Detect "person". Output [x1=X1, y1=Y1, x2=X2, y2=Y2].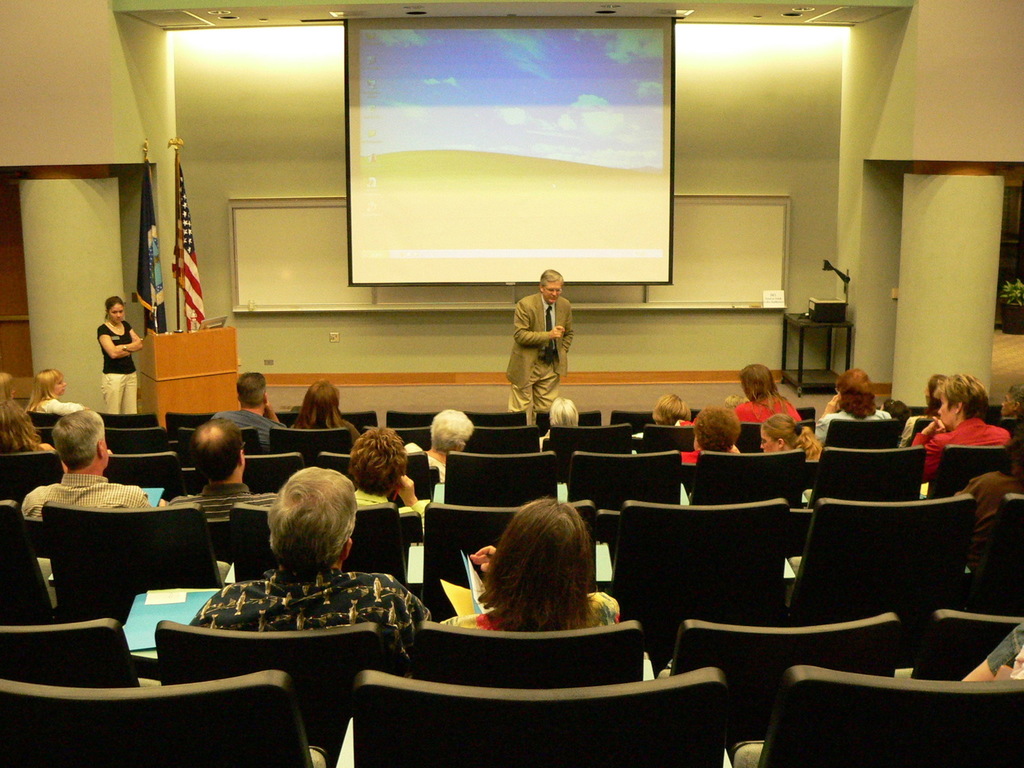
[x1=423, y1=410, x2=476, y2=486].
